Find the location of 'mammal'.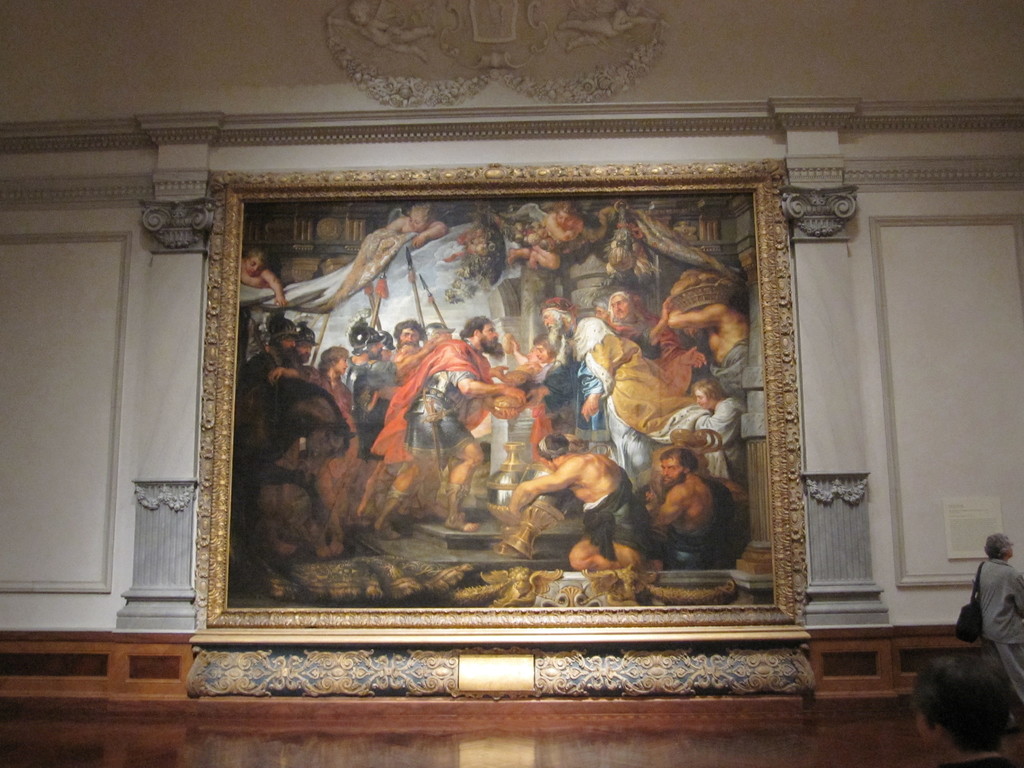
Location: Rect(508, 201, 588, 269).
